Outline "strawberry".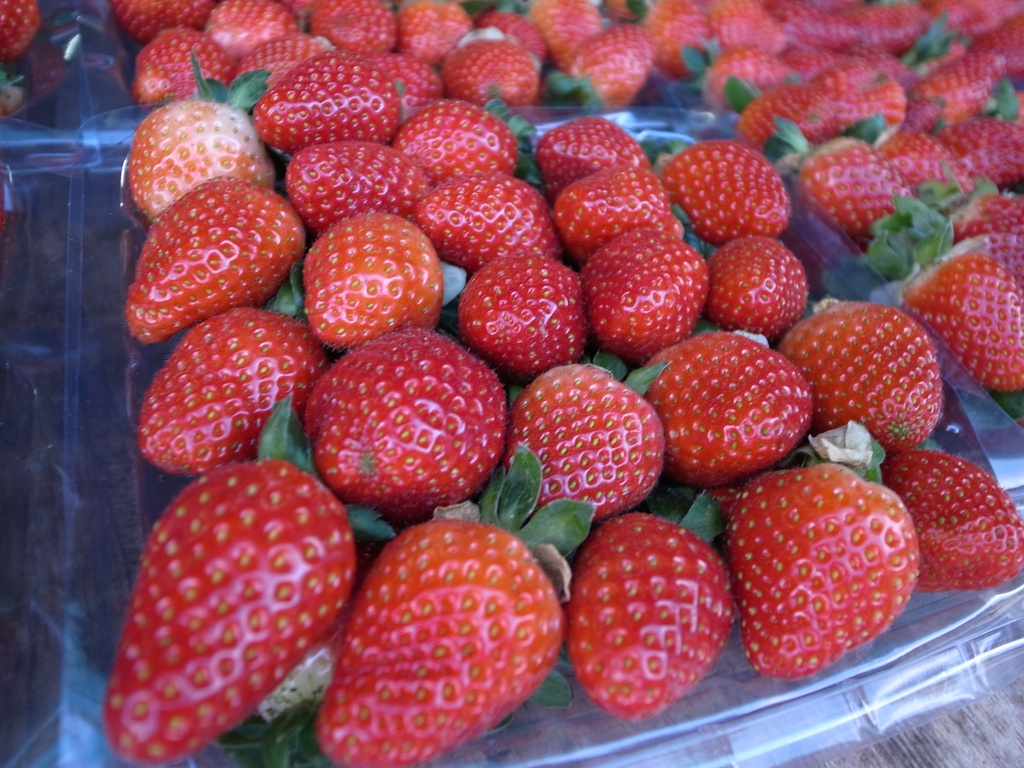
Outline: {"left": 261, "top": 54, "right": 401, "bottom": 154}.
